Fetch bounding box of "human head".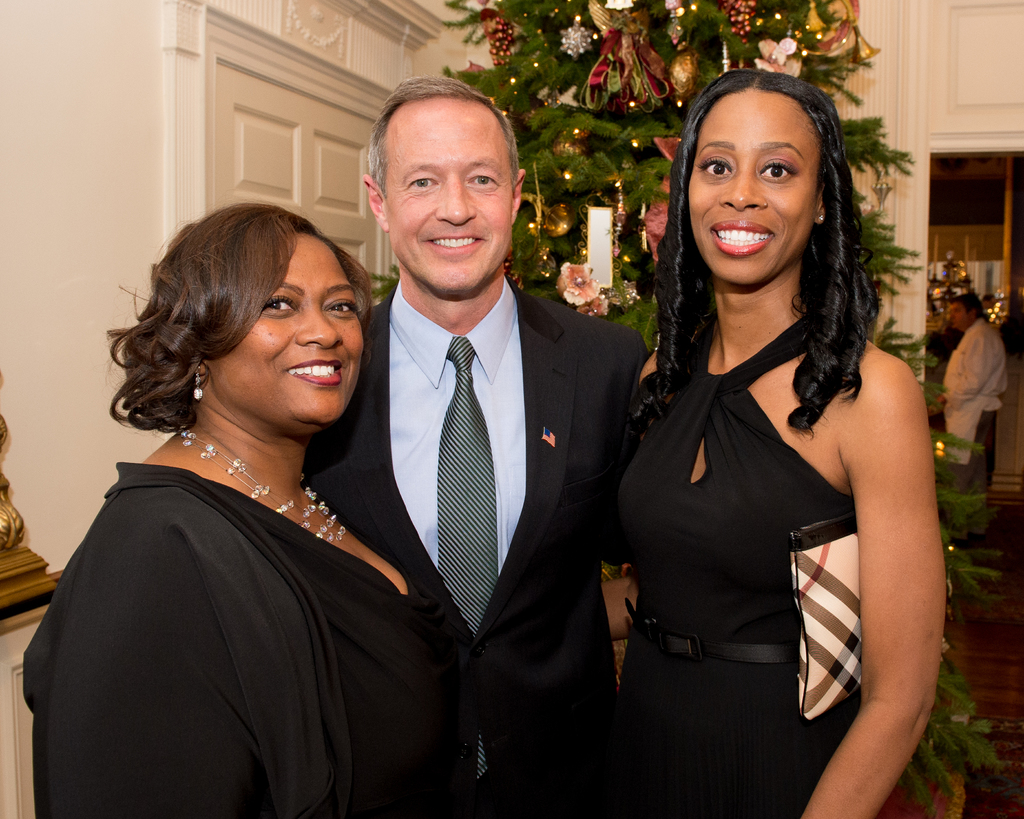
Bbox: (x1=116, y1=204, x2=372, y2=432).
